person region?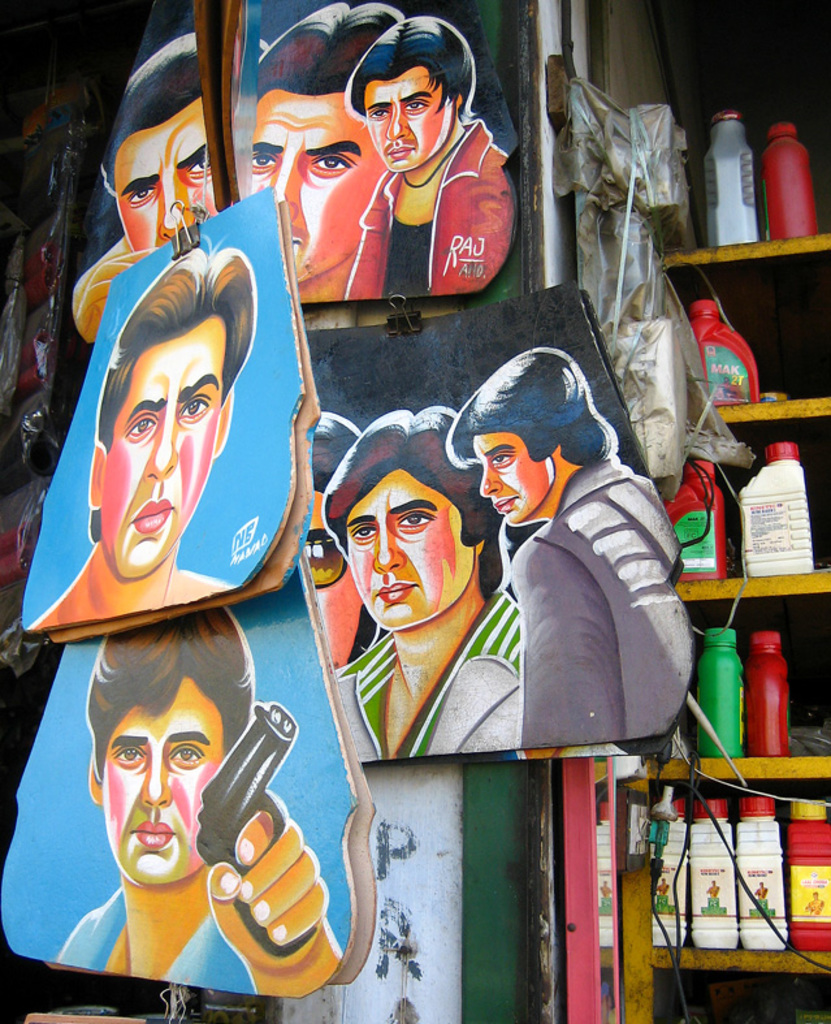
BBox(69, 31, 218, 347)
